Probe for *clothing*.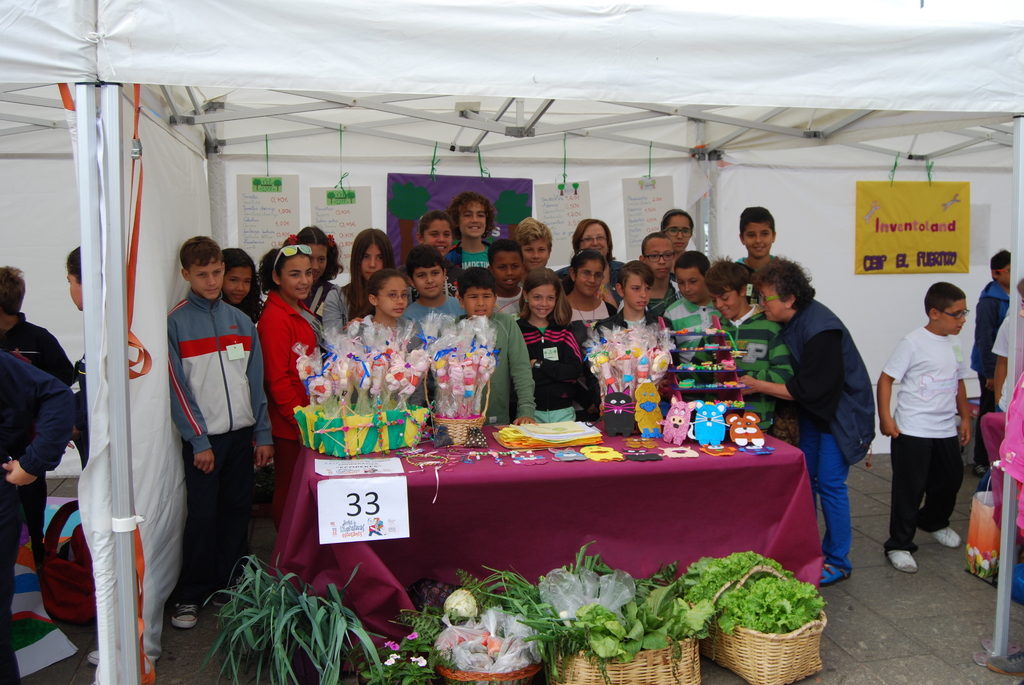
Probe result: 0/319/78/555.
